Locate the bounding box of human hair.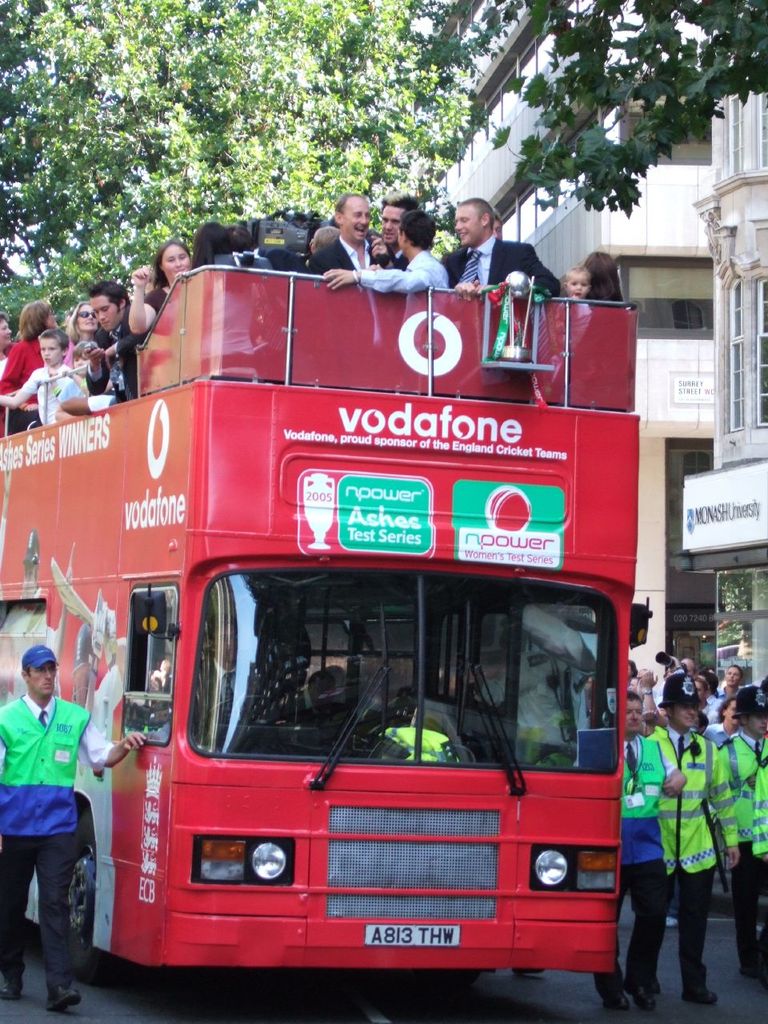
Bounding box: select_region(157, 238, 183, 286).
